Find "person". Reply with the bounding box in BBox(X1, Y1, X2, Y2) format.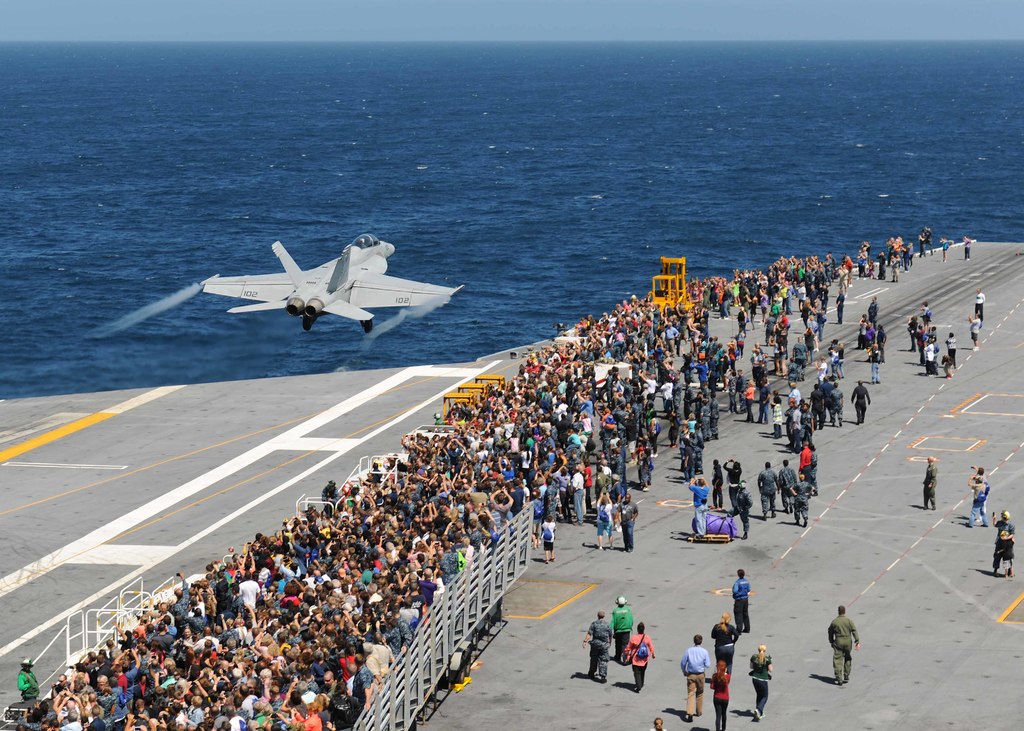
BBox(767, 459, 803, 514).
